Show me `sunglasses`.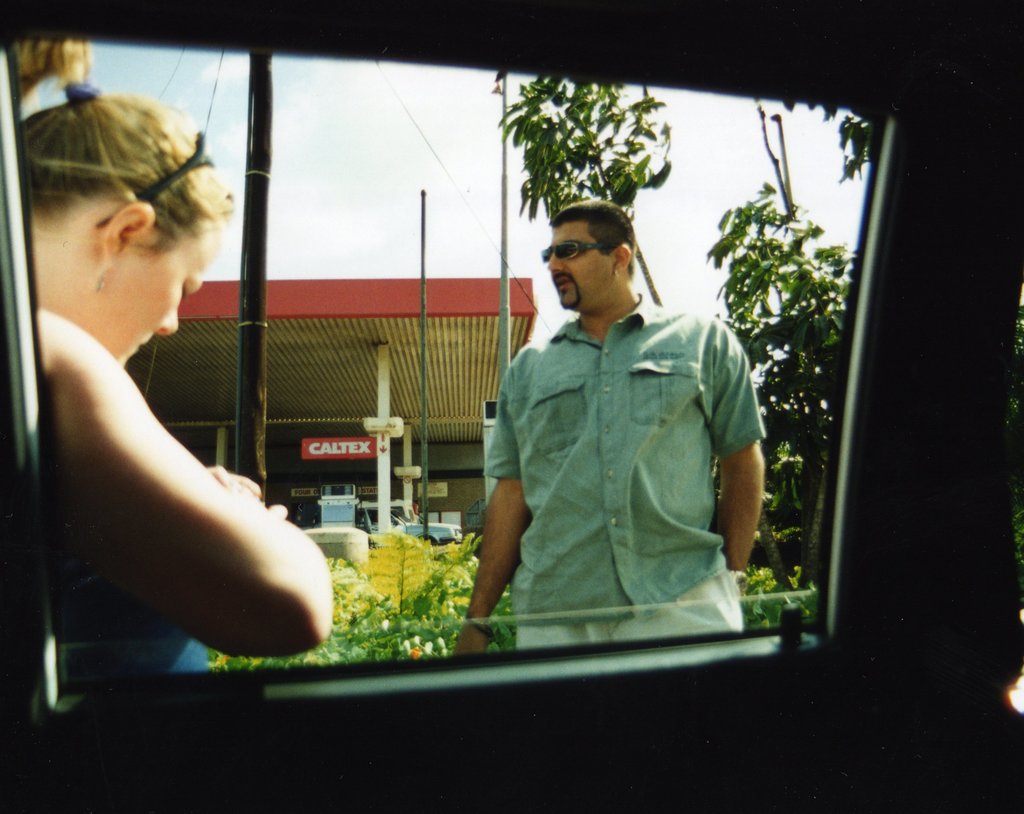
`sunglasses` is here: x1=92, y1=135, x2=211, y2=222.
